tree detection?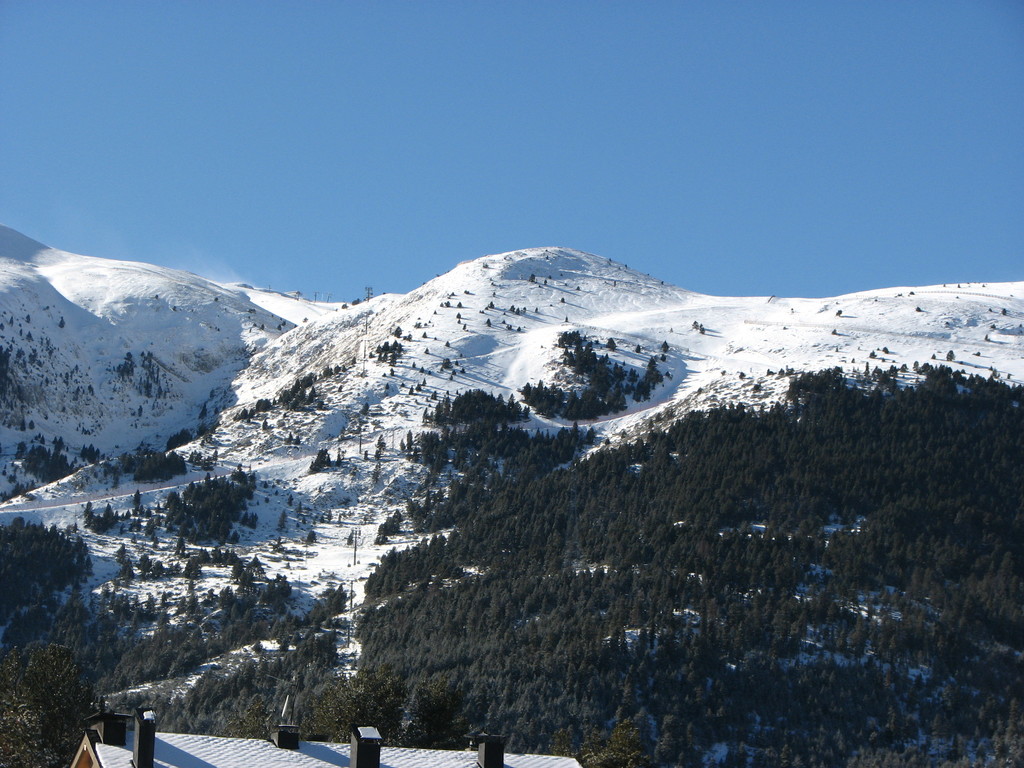
(left=689, top=320, right=700, bottom=329)
